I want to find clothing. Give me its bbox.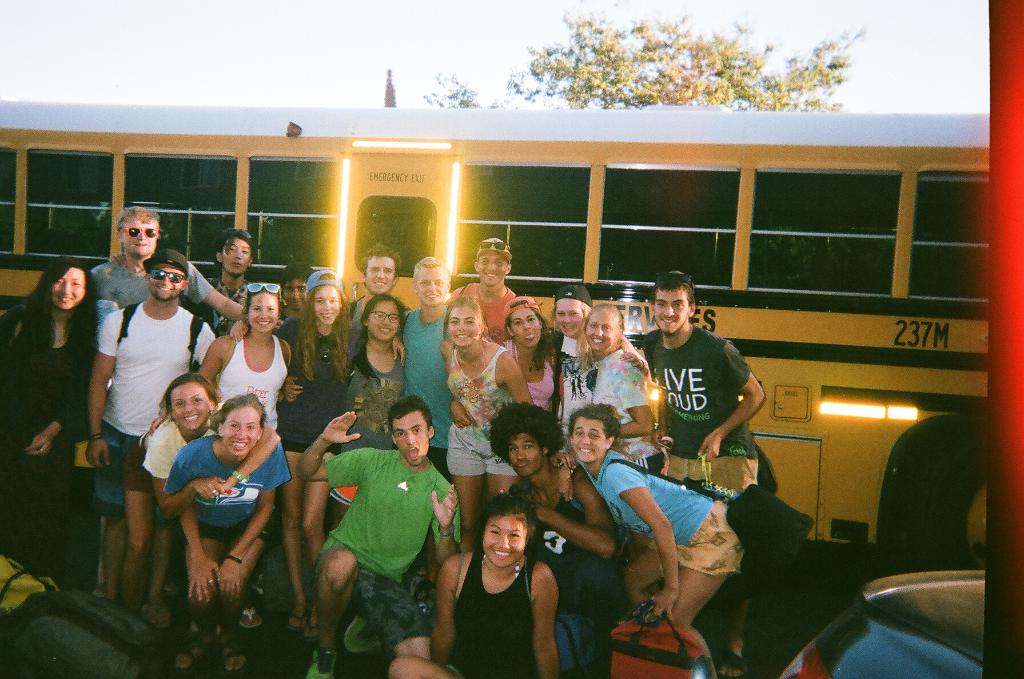
region(509, 342, 559, 395).
